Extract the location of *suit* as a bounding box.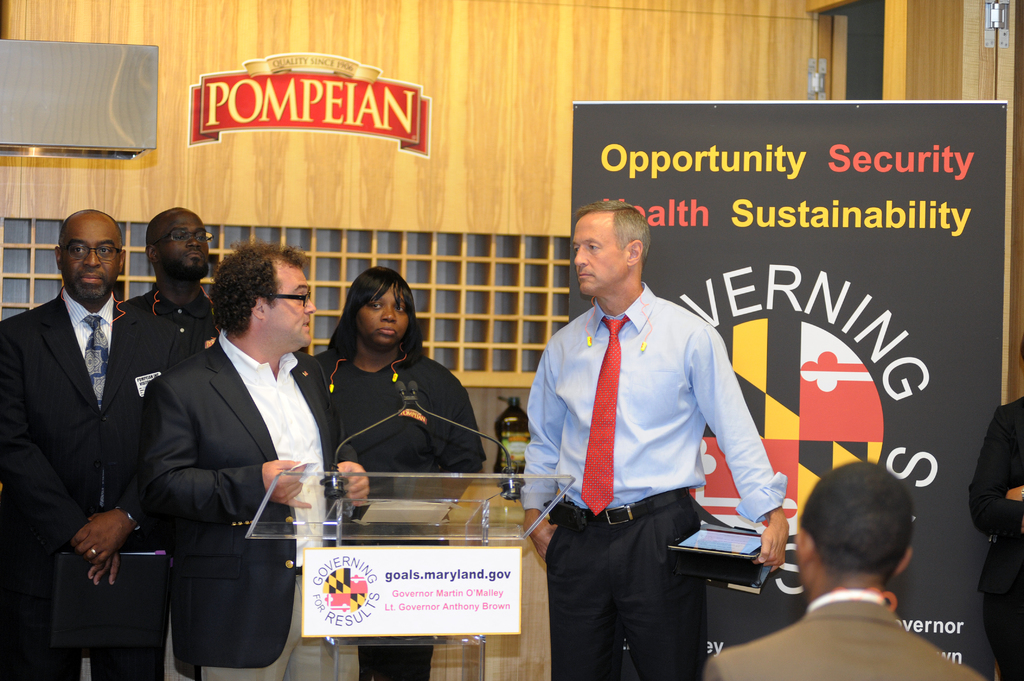
rect(972, 397, 1023, 680).
